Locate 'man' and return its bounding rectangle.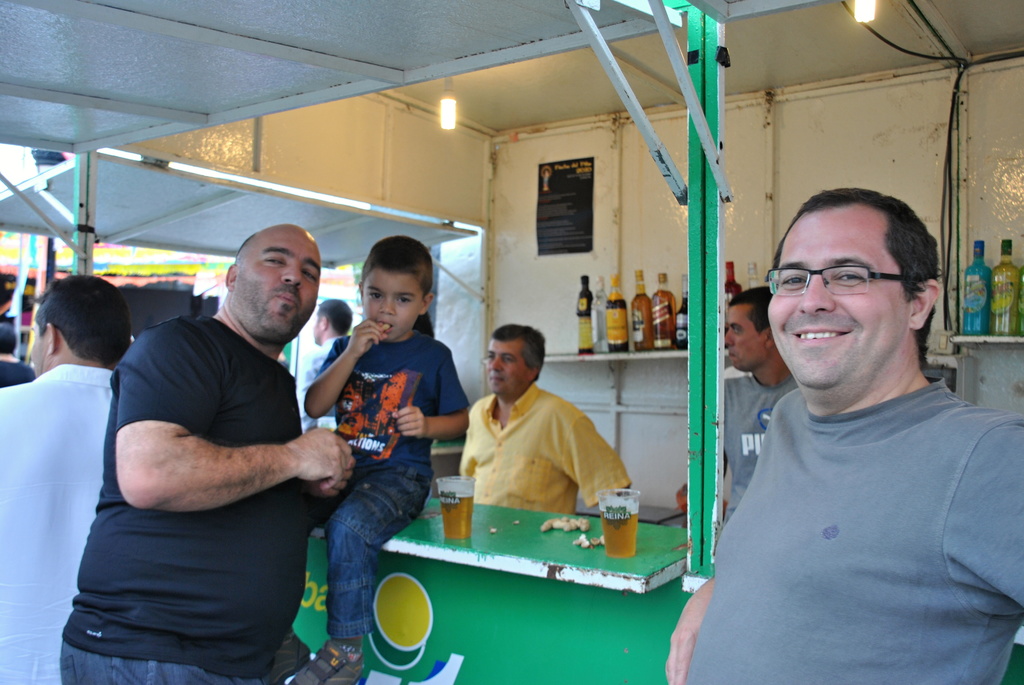
x1=675, y1=173, x2=1023, y2=668.
